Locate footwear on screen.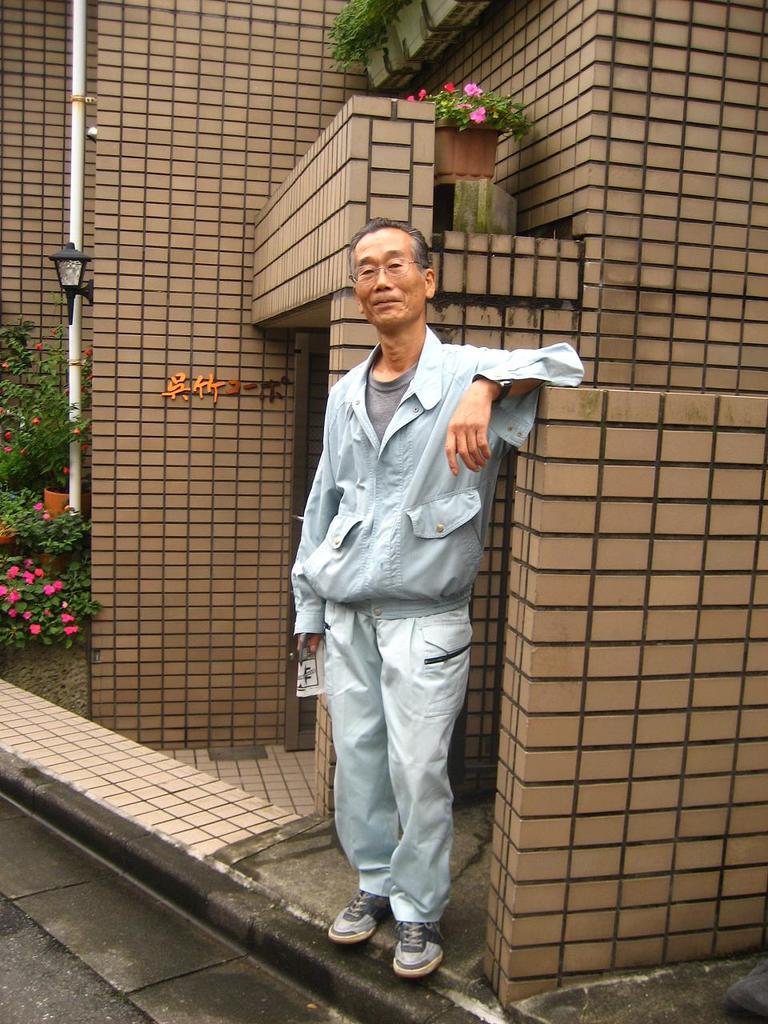
On screen at {"x1": 328, "y1": 885, "x2": 391, "y2": 945}.
